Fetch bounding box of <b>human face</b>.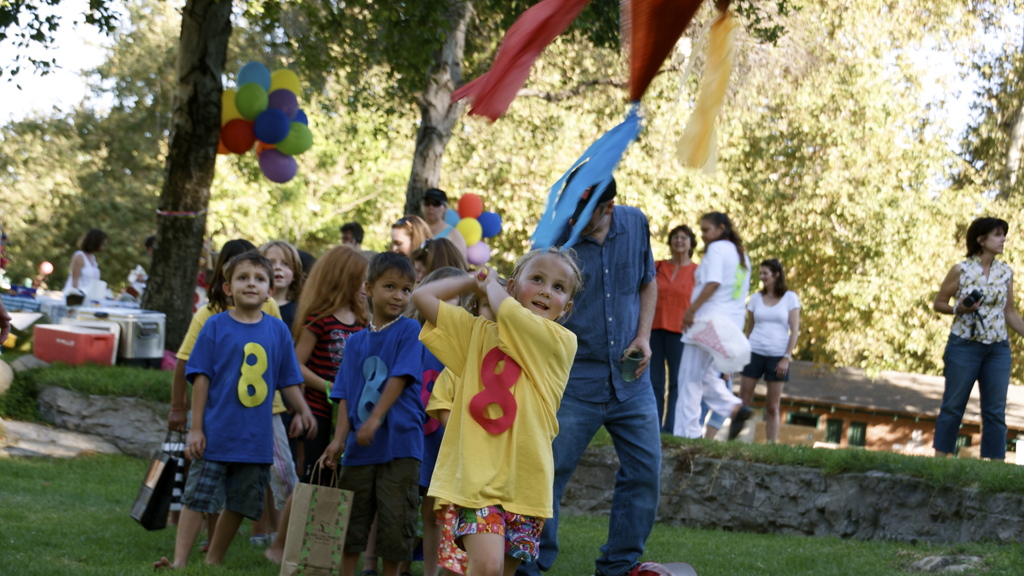
Bbox: (x1=700, y1=221, x2=719, y2=239).
